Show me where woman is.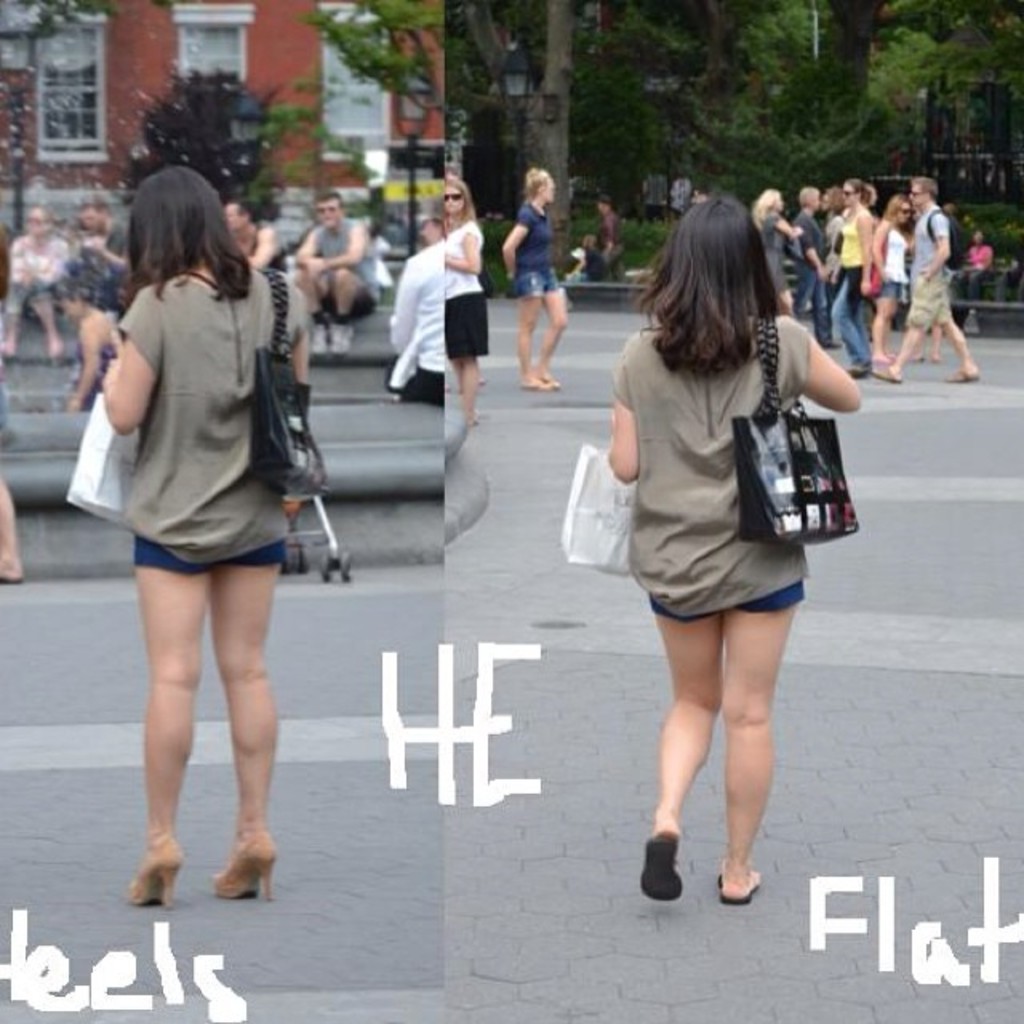
woman is at BBox(498, 166, 578, 398).
